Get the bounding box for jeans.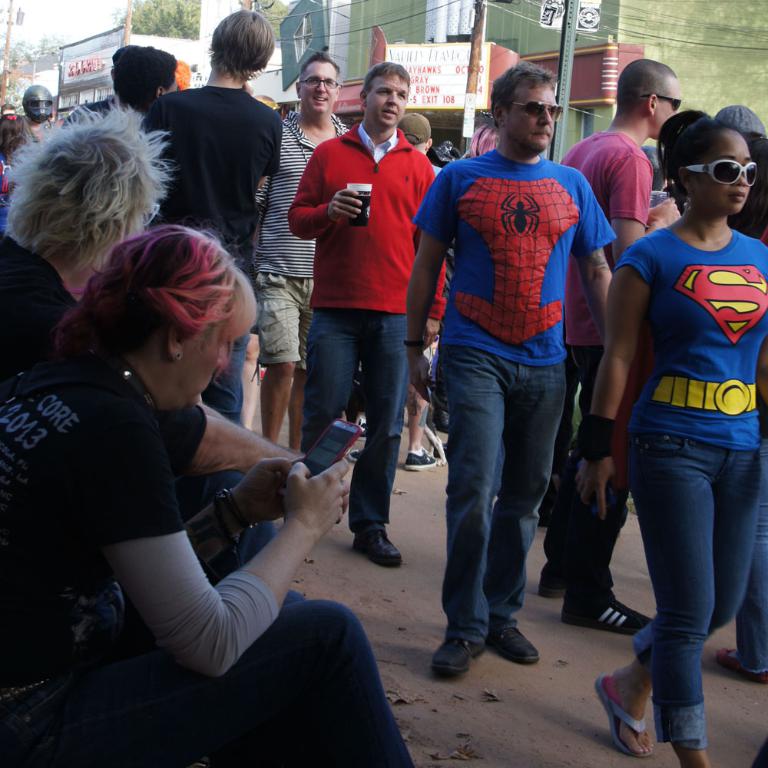
left=442, top=349, right=570, bottom=633.
